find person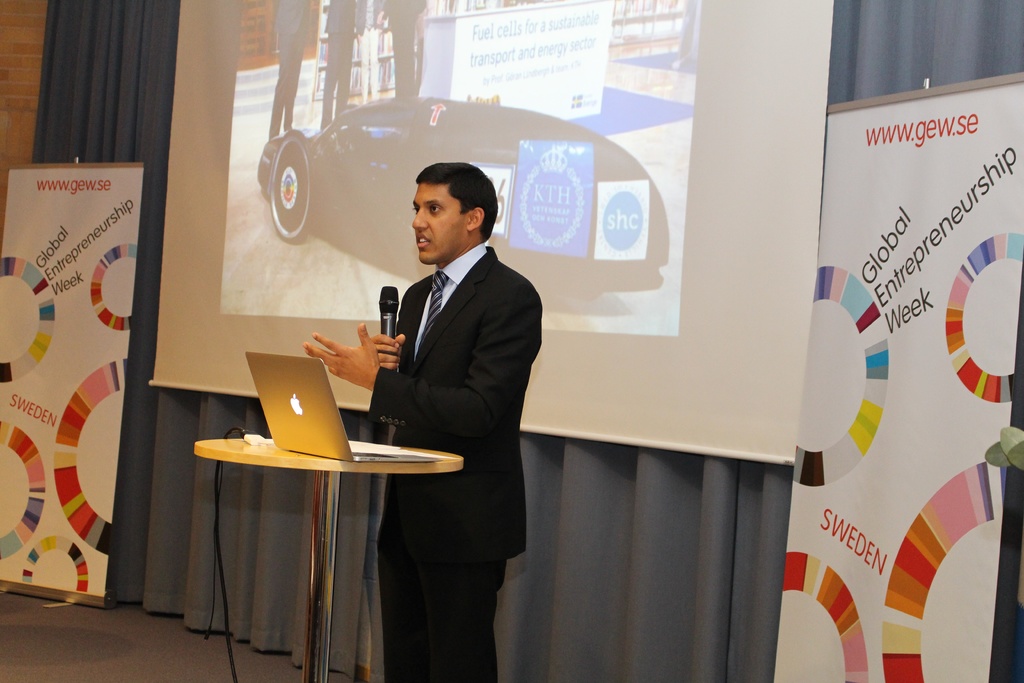
locate(320, 0, 366, 122)
